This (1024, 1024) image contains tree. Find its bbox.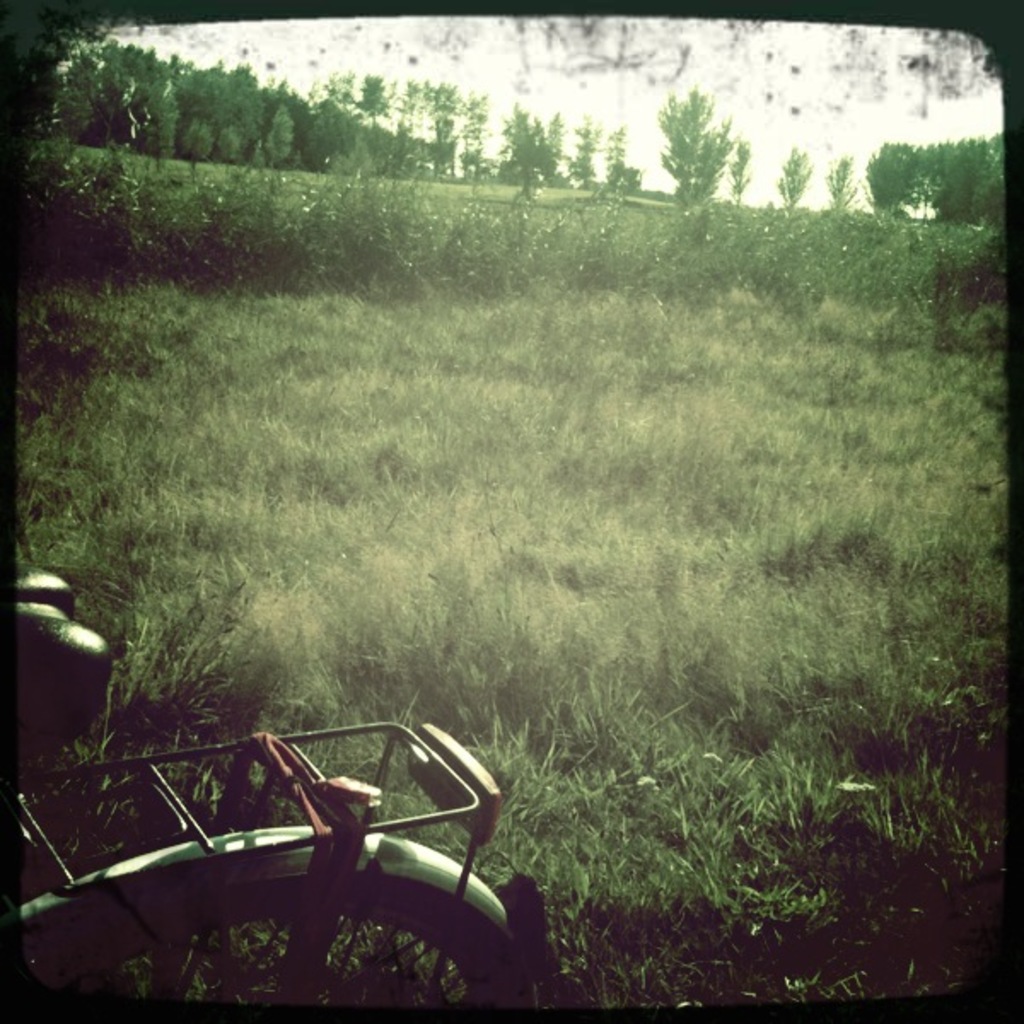
rect(823, 157, 858, 217).
